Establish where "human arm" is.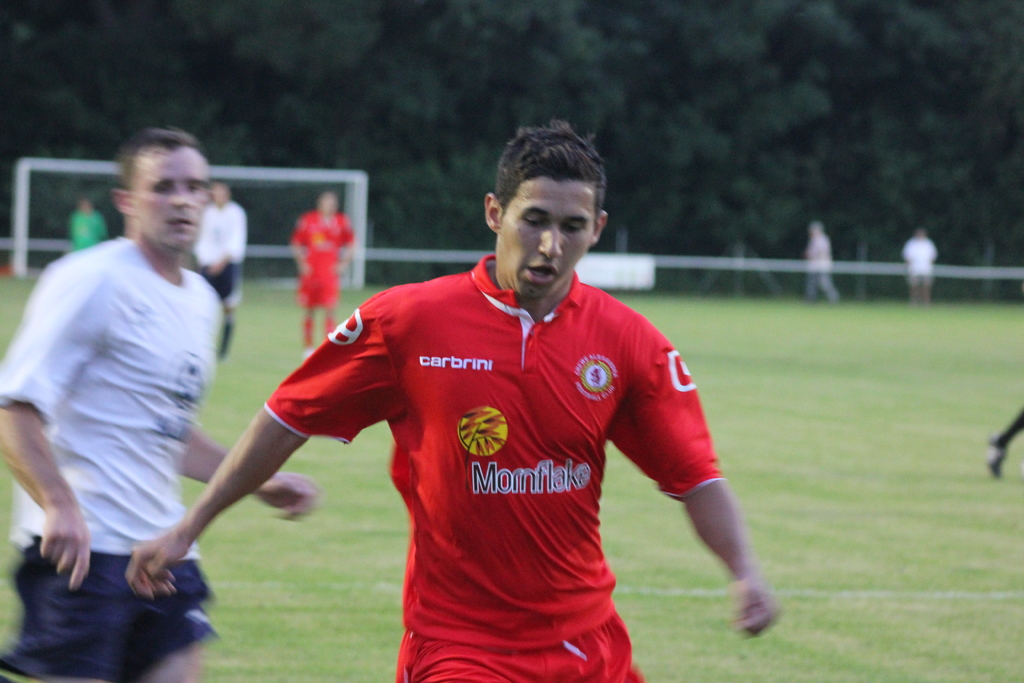
Established at box=[0, 258, 109, 595].
